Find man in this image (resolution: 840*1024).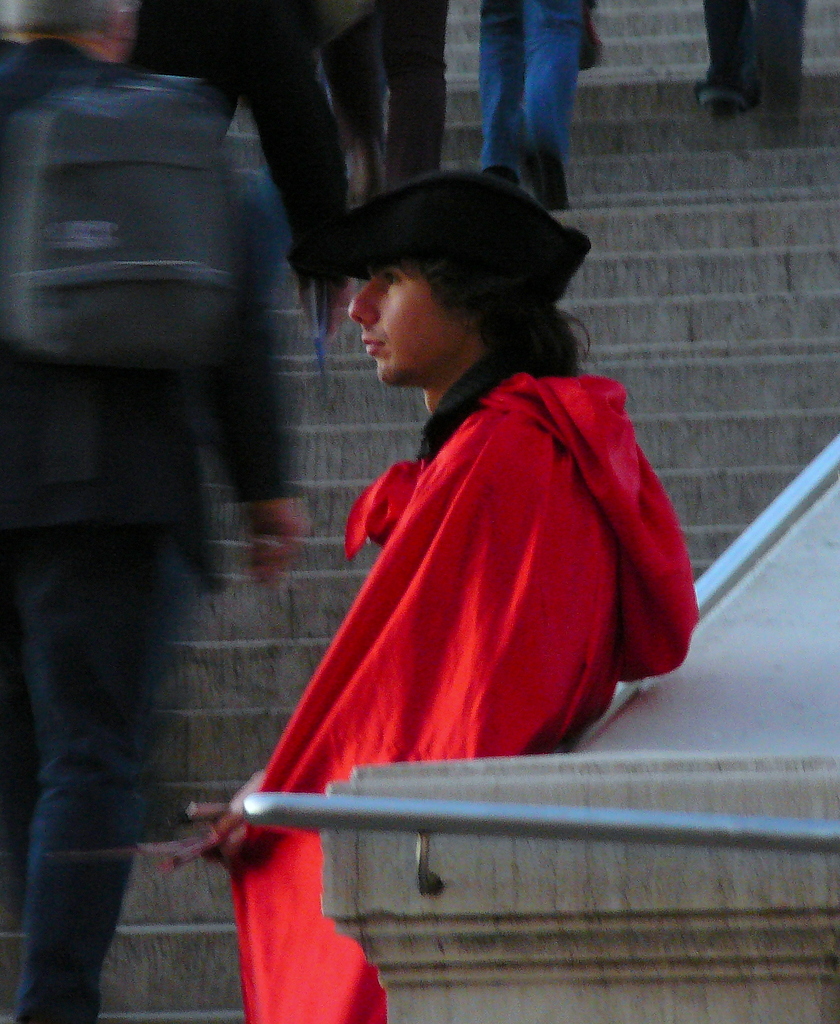
detection(187, 169, 703, 1023).
